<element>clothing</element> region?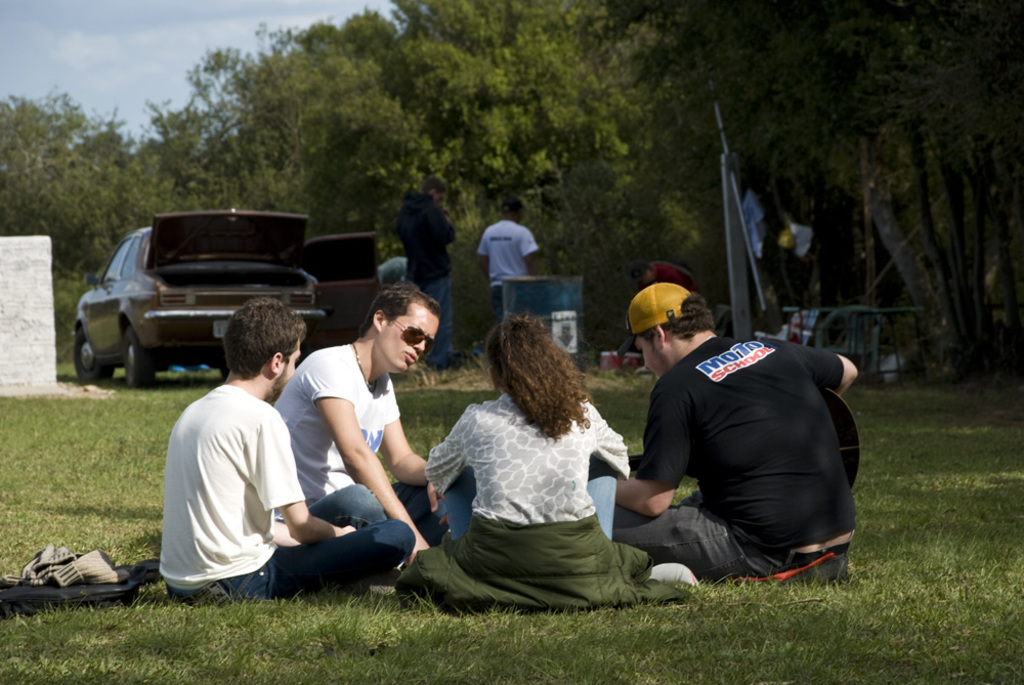
391/192/461/358
